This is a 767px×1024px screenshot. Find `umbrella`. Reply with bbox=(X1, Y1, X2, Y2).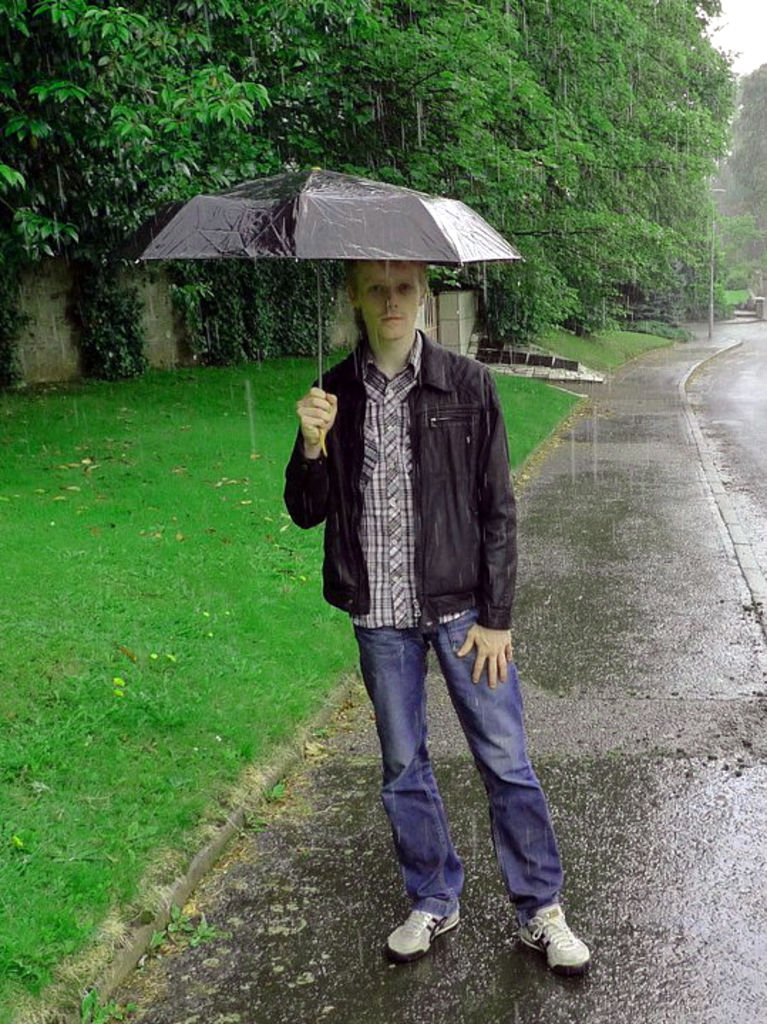
bbox=(124, 165, 546, 425).
